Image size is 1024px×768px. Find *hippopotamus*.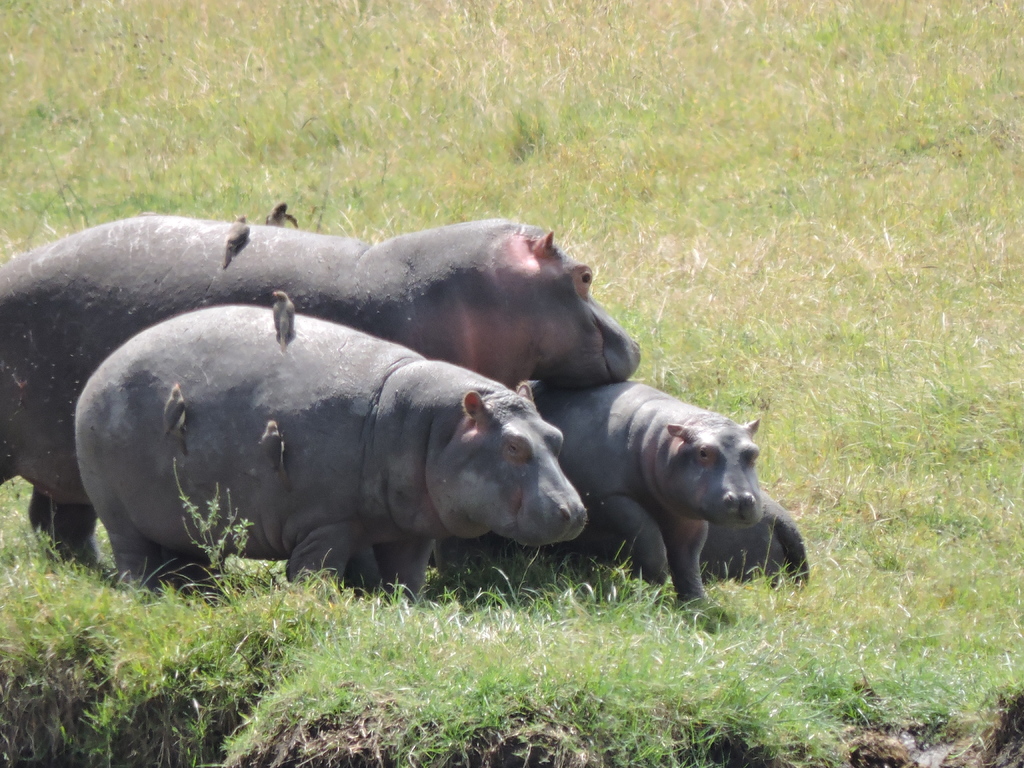
Rect(0, 216, 639, 569).
